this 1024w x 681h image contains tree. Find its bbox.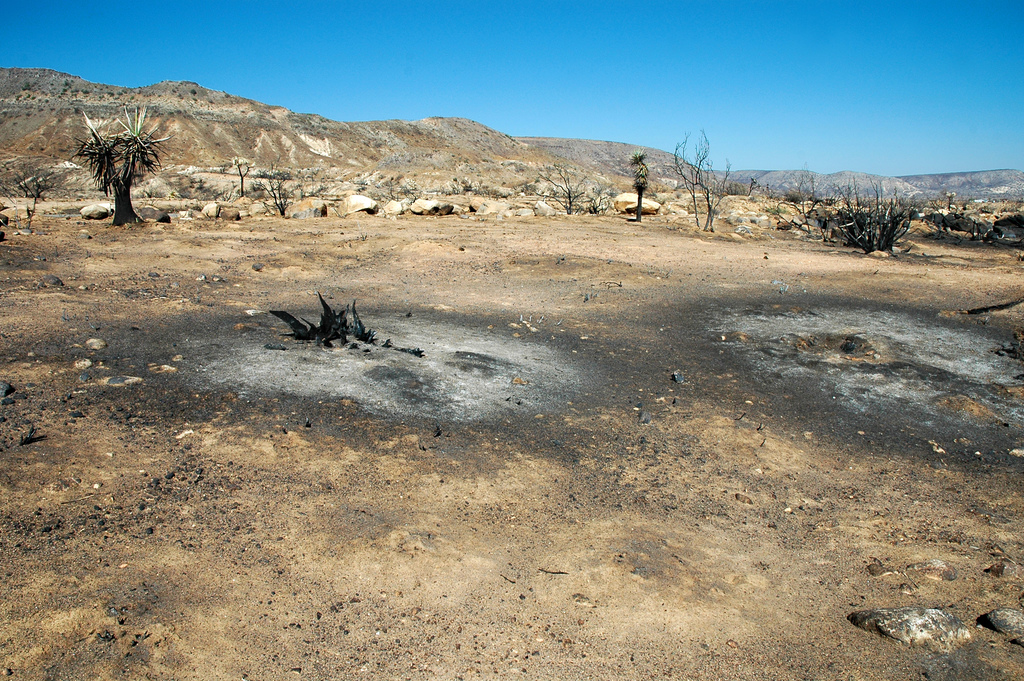
<box>62,86,160,220</box>.
